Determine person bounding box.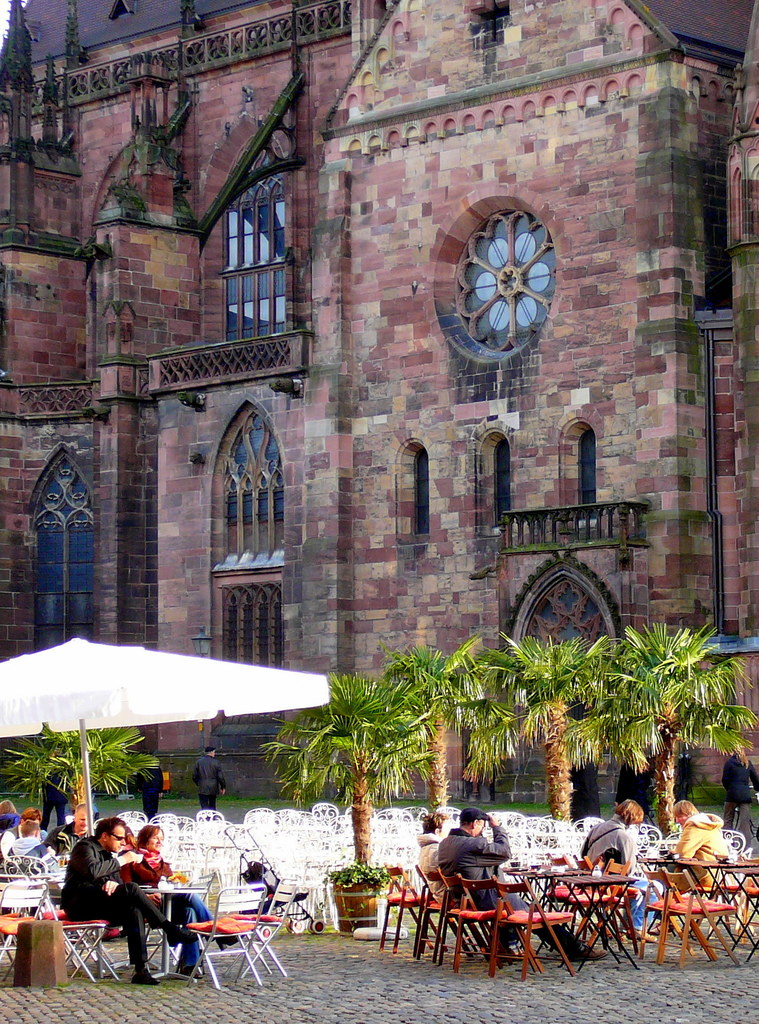
Determined: [left=131, top=818, right=238, bottom=974].
